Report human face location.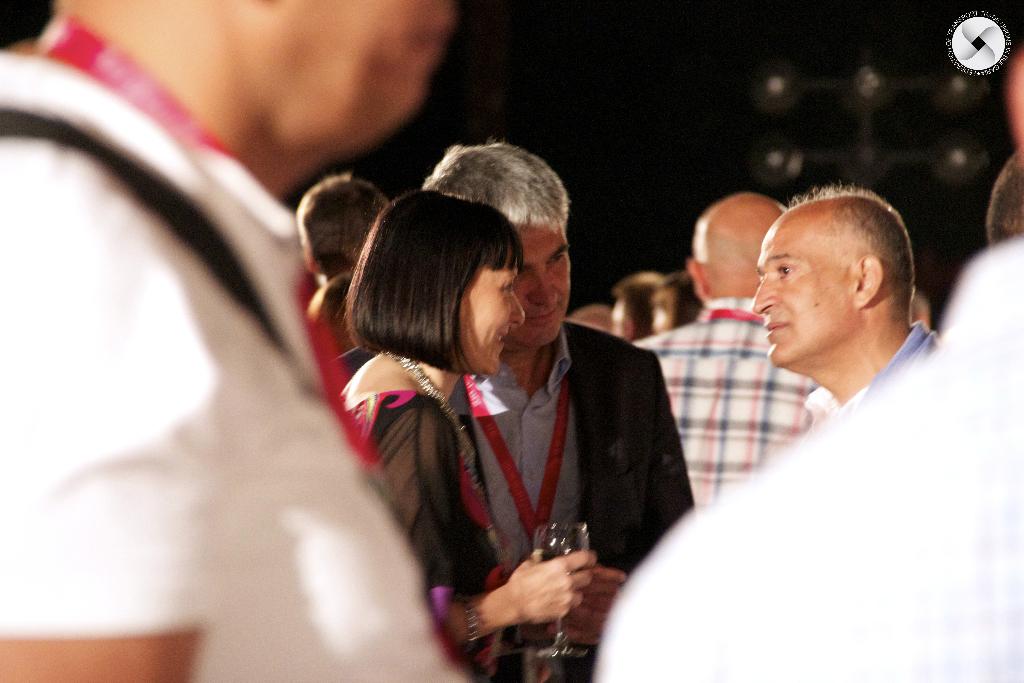
Report: x1=750, y1=216, x2=858, y2=369.
